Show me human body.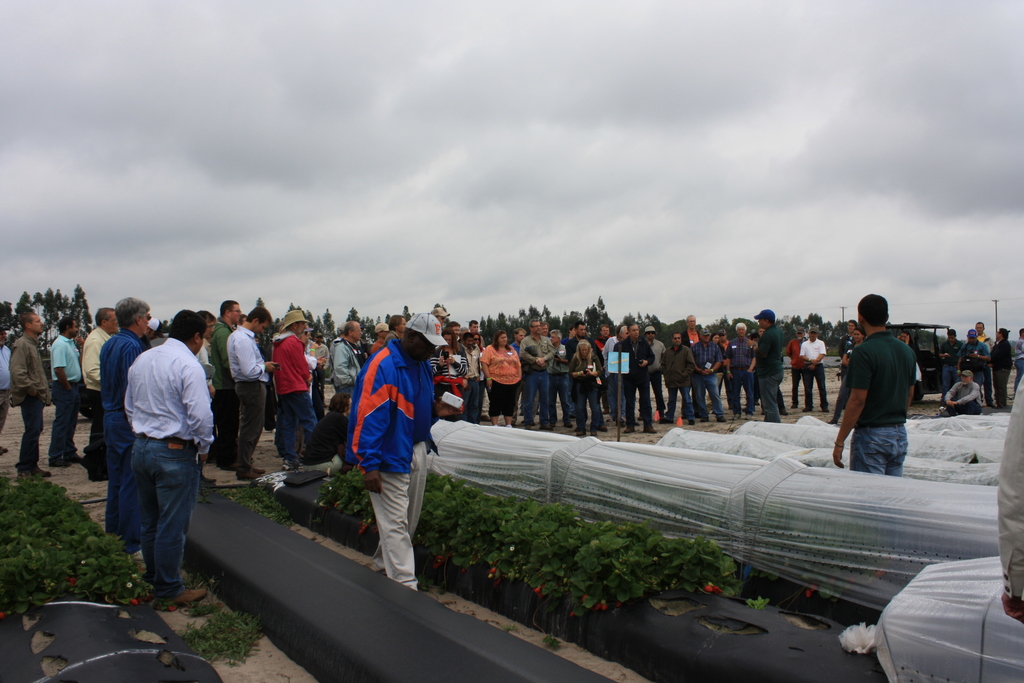
human body is here: rect(127, 341, 220, 613).
